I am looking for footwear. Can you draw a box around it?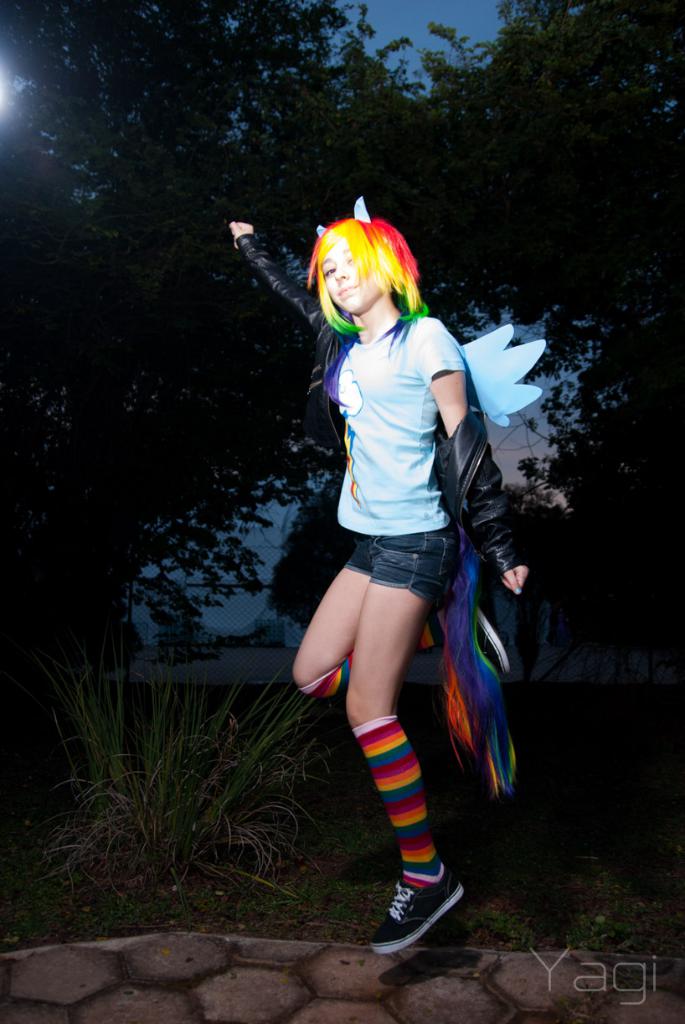
Sure, the bounding box is <box>374,865,461,951</box>.
